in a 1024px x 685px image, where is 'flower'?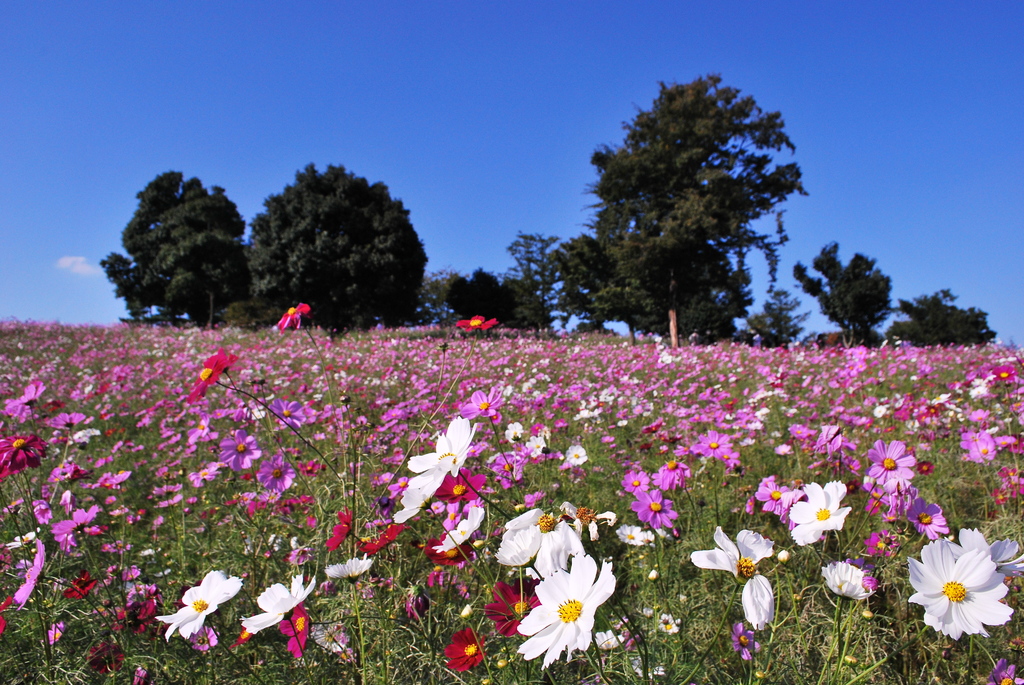
bbox=[438, 463, 486, 505].
